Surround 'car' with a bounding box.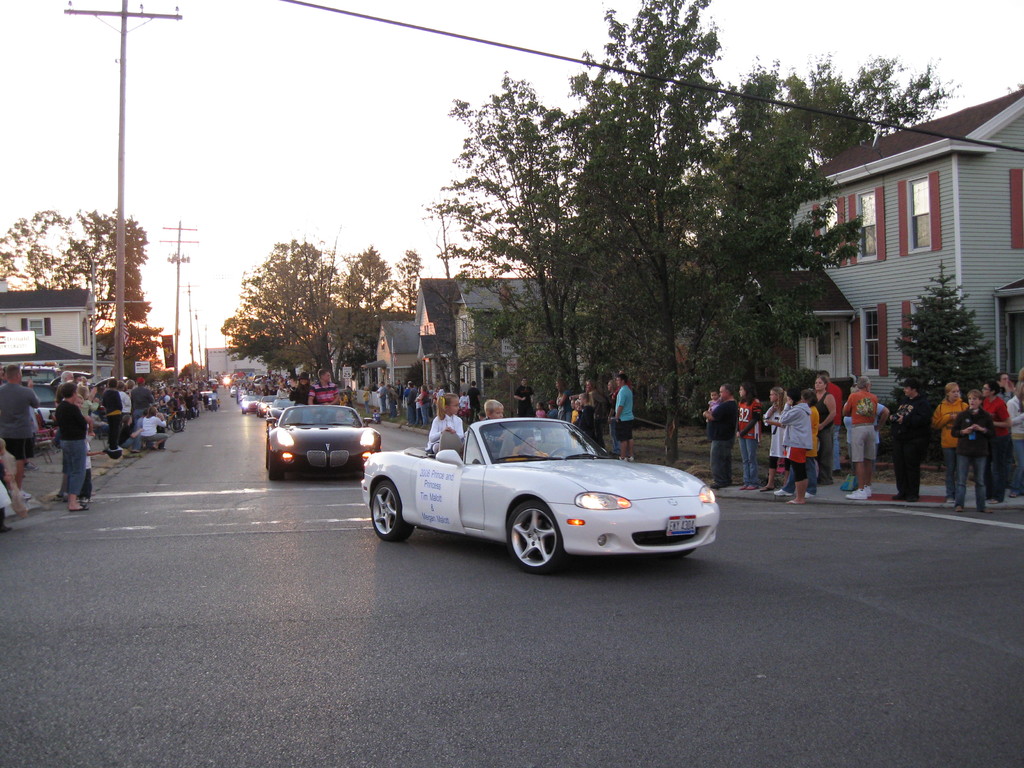
region(232, 383, 247, 394).
